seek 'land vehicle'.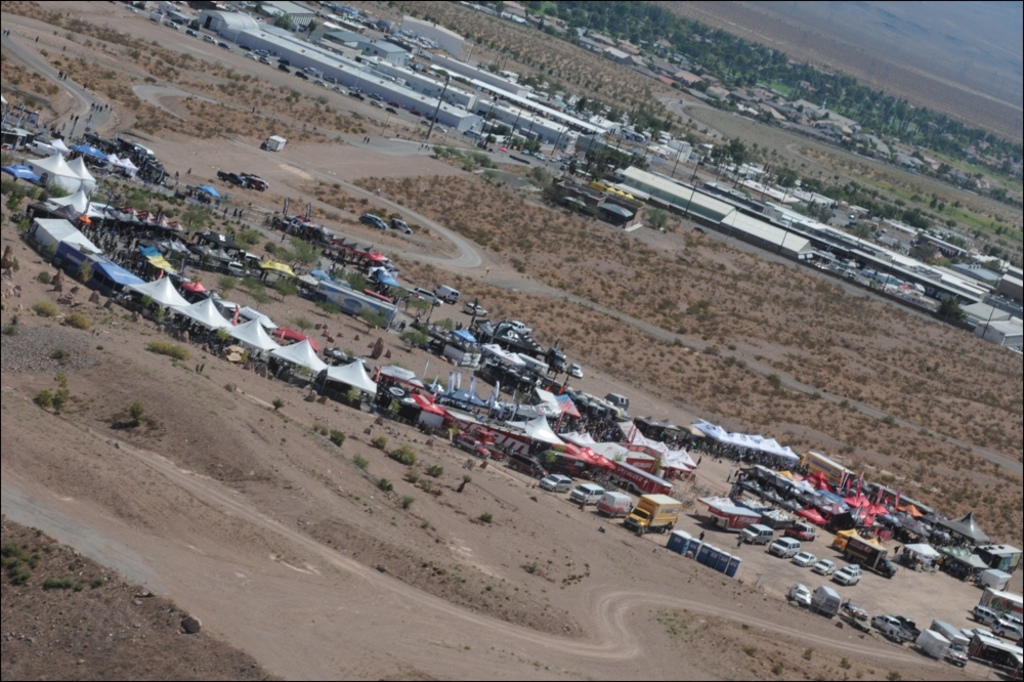
pyautogui.locateOnScreen(931, 620, 972, 667).
